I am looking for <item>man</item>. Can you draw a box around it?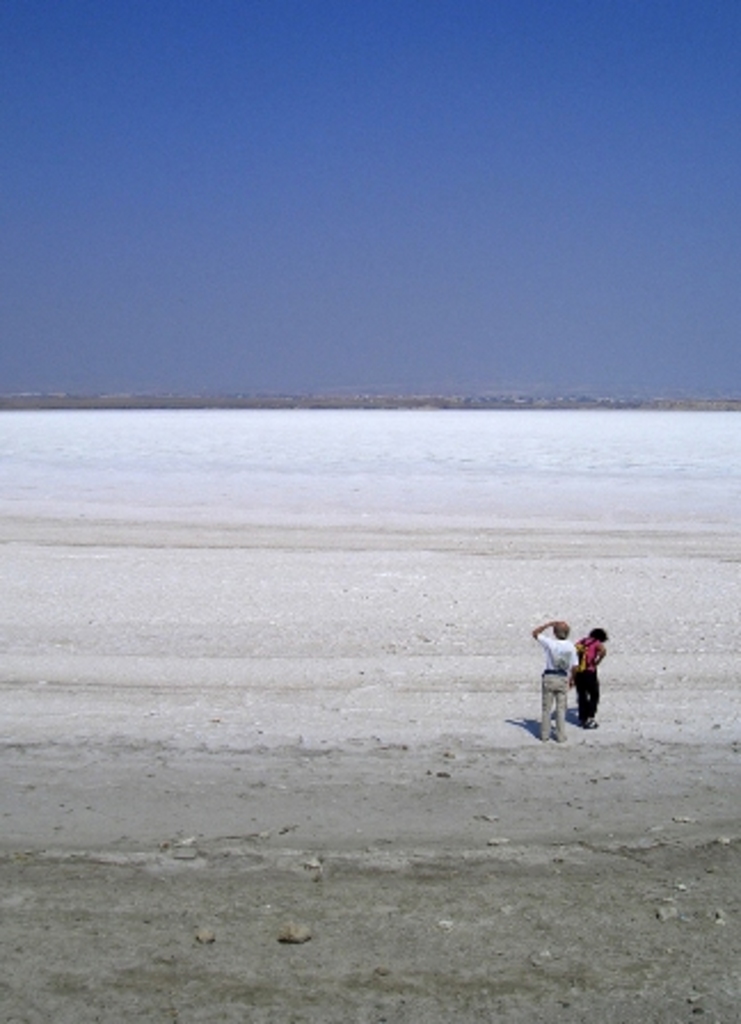
Sure, the bounding box is [531,617,579,741].
